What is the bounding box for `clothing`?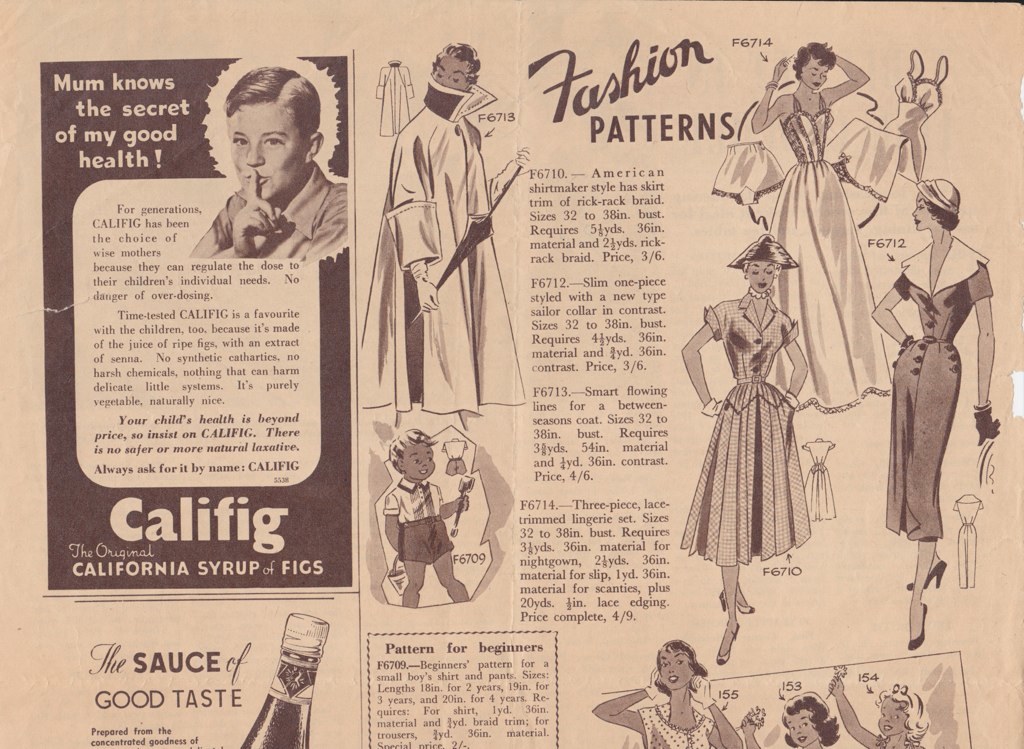
360, 75, 527, 425.
